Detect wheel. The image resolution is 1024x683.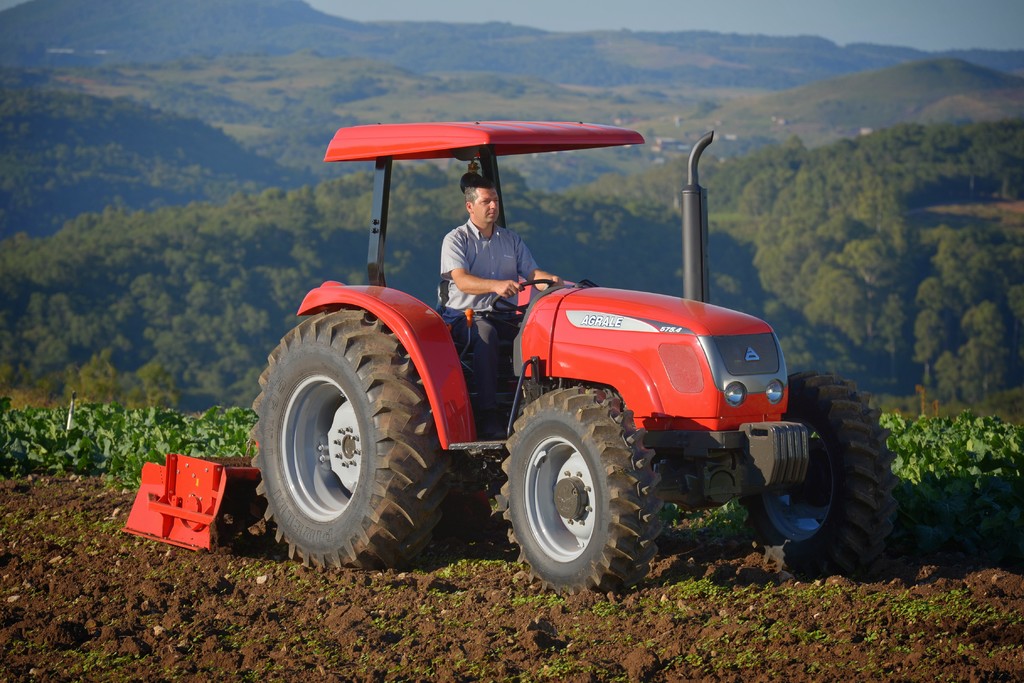
select_region(245, 303, 456, 573).
